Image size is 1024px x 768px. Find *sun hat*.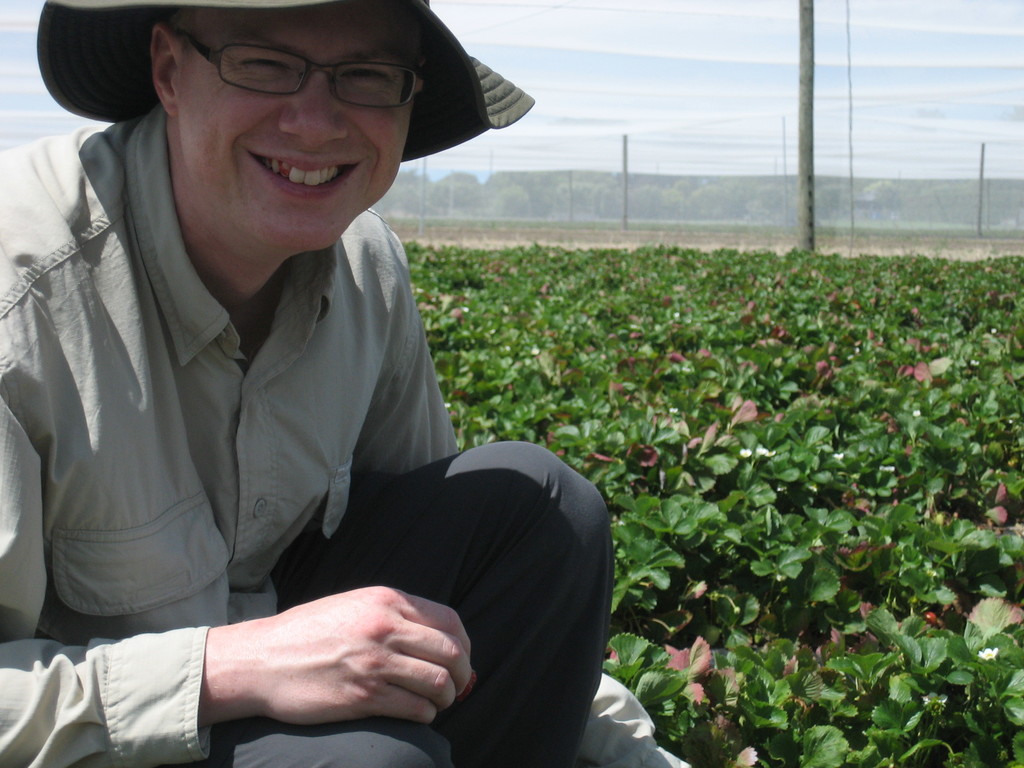
detection(29, 0, 547, 179).
